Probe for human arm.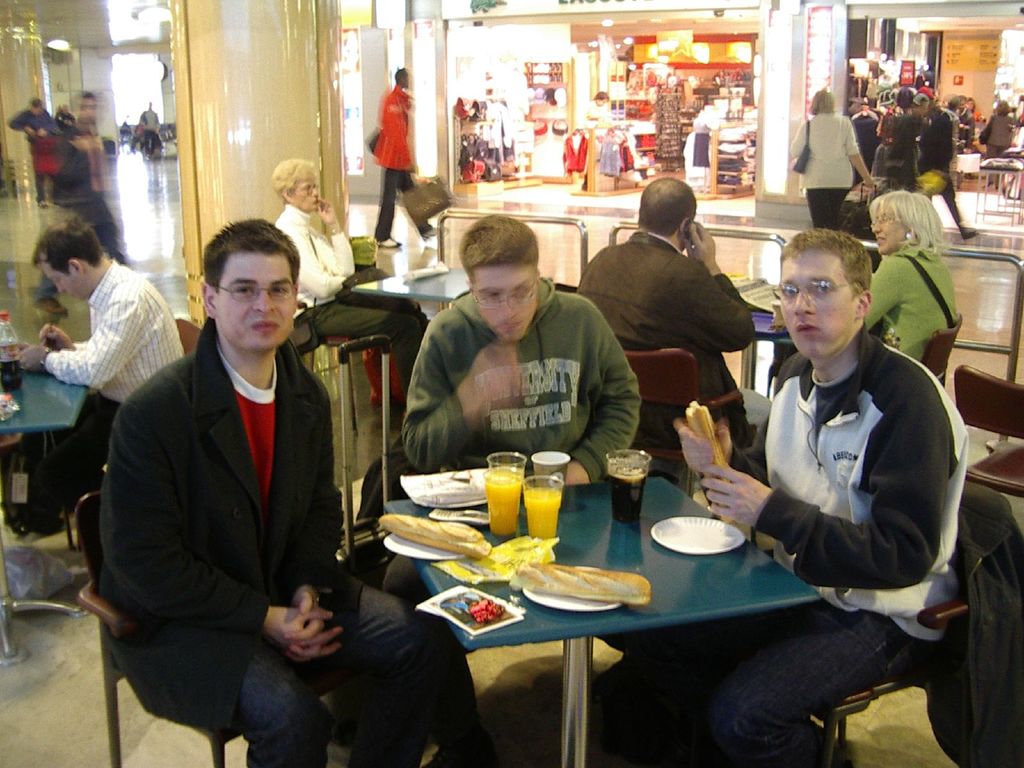
Probe result: bbox=[96, 366, 342, 664].
